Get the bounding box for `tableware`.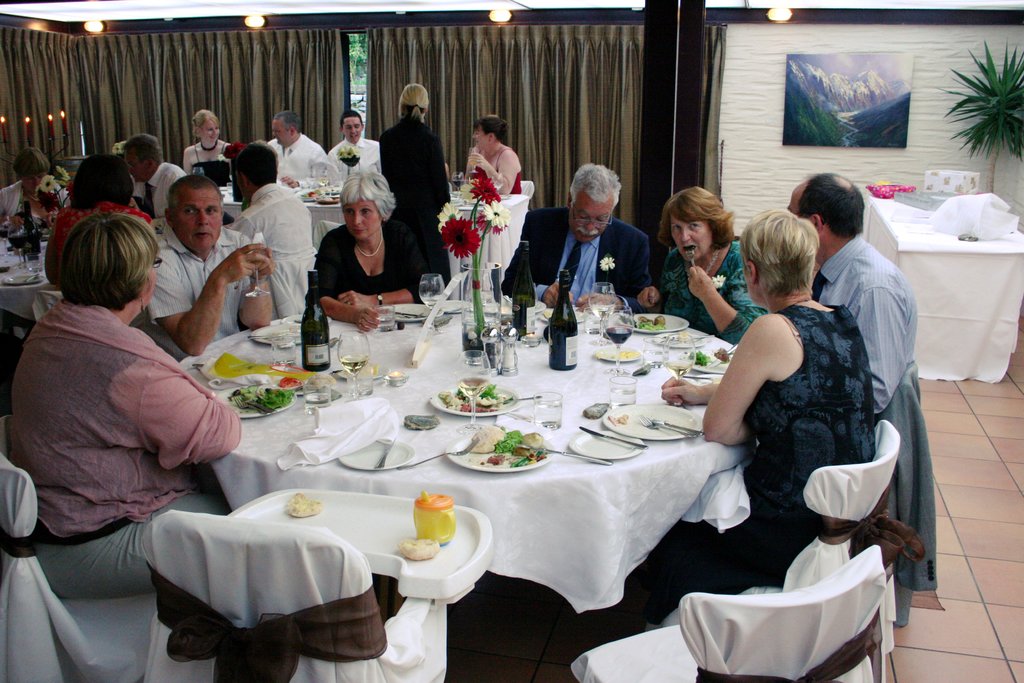
657, 331, 705, 346.
